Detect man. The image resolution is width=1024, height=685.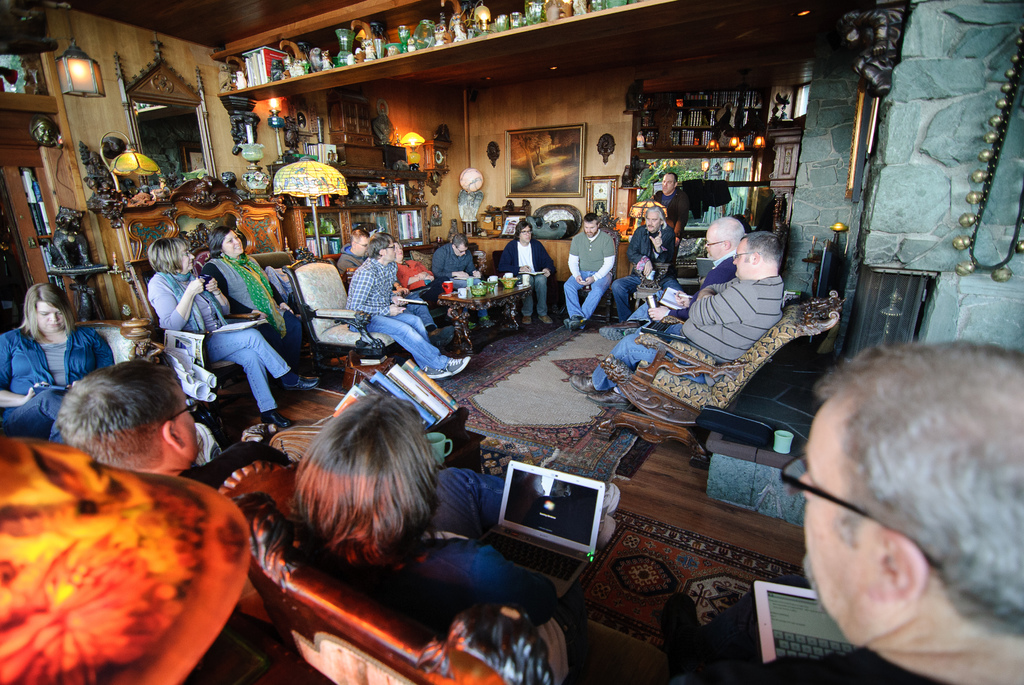
[344,233,468,381].
